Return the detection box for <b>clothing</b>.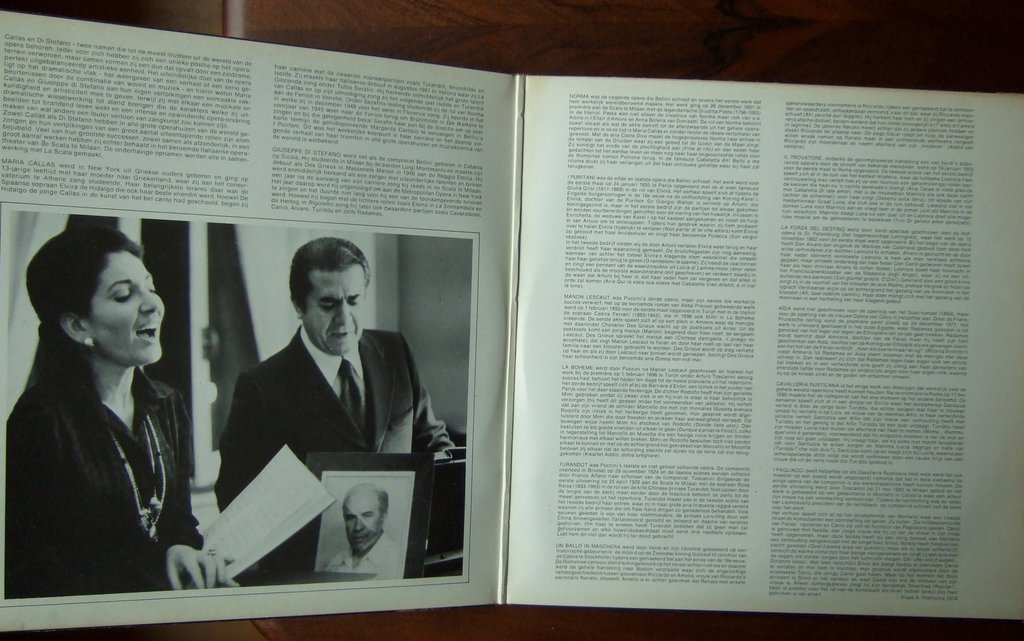
pyautogui.locateOnScreen(0, 352, 205, 594).
